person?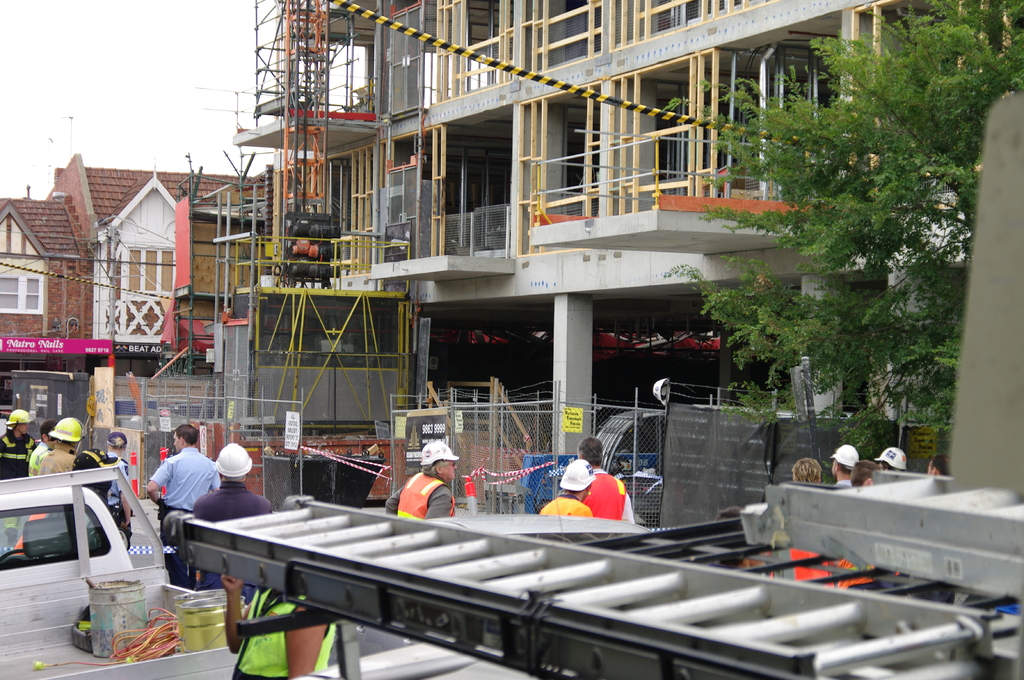
(31, 441, 124, 553)
